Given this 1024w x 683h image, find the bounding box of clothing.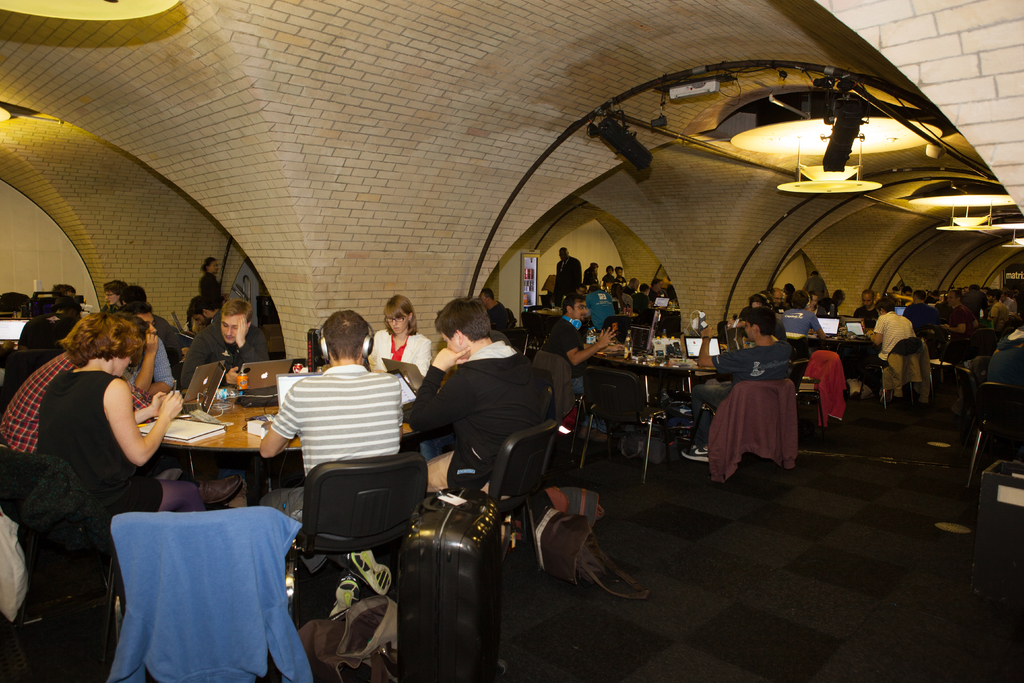
{"x1": 369, "y1": 328, "x2": 432, "y2": 375}.
